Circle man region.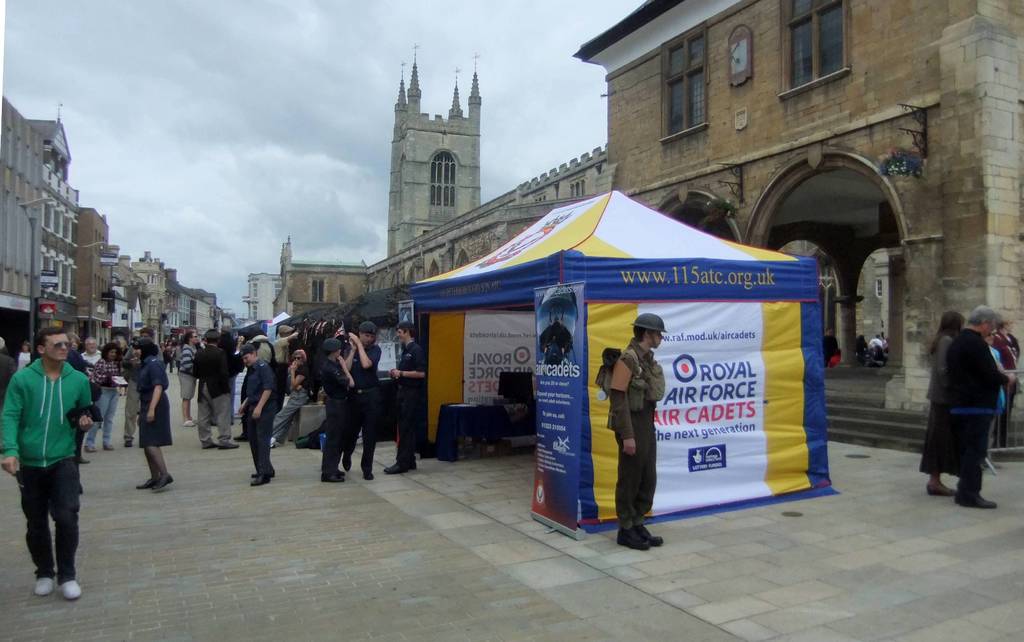
Region: crop(4, 326, 90, 607).
